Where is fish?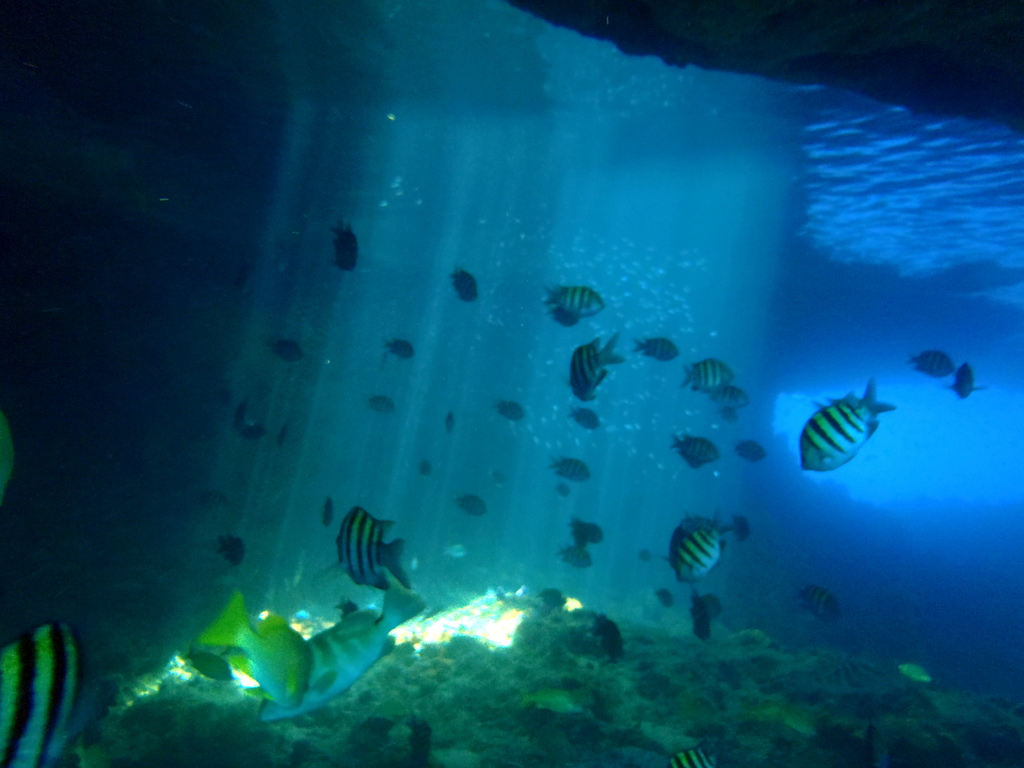
665 748 712 767.
